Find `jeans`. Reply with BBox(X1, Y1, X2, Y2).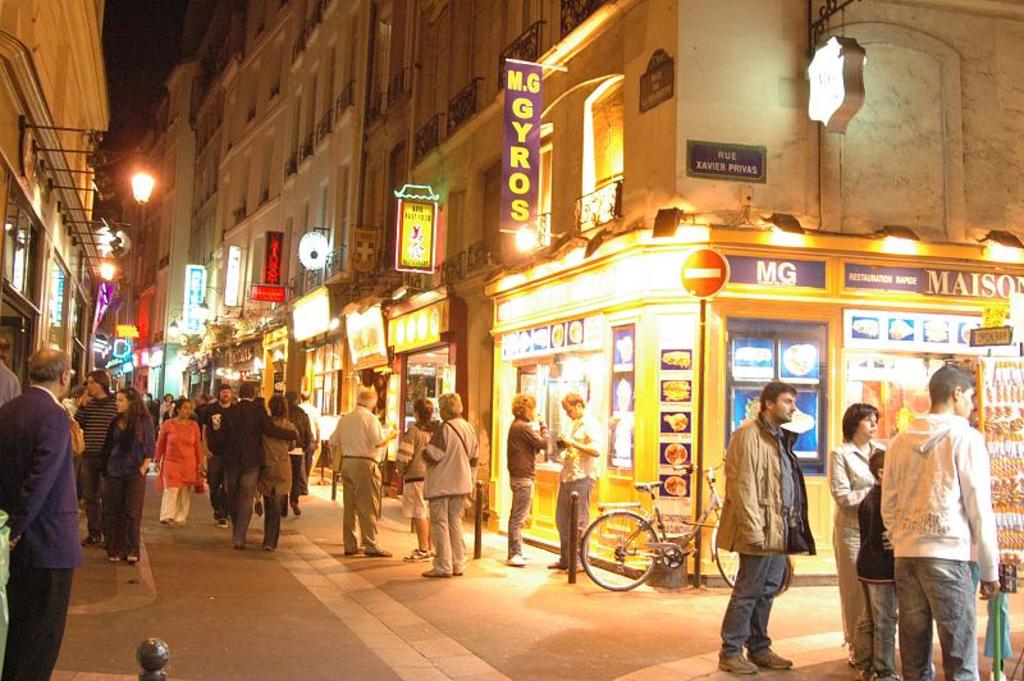
BBox(717, 550, 783, 655).
